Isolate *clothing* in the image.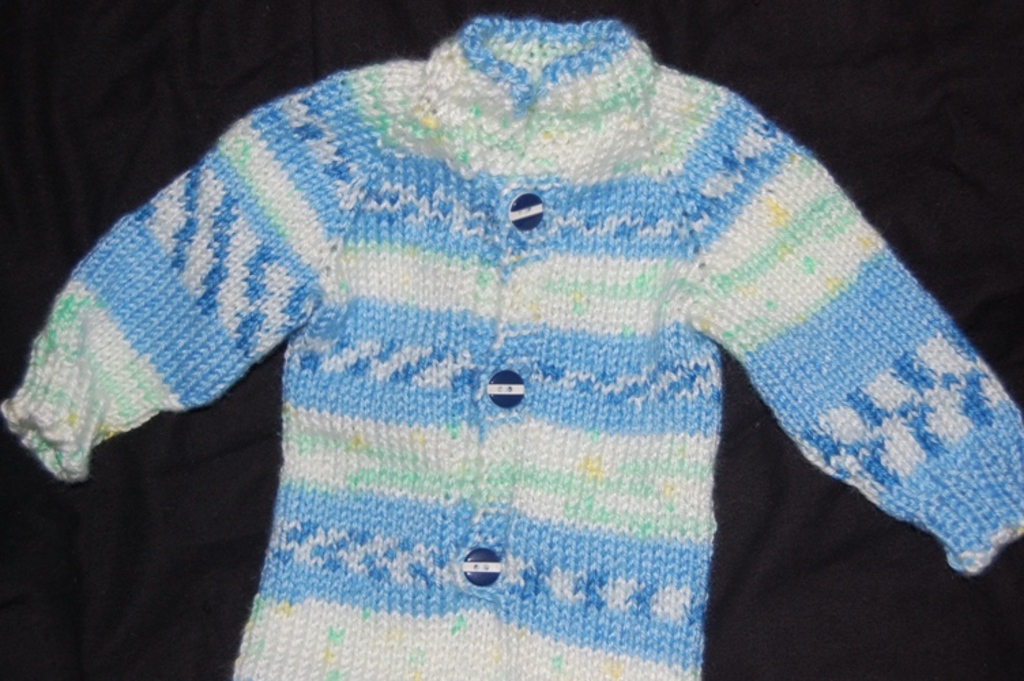
Isolated region: bbox=(0, 19, 1023, 680).
